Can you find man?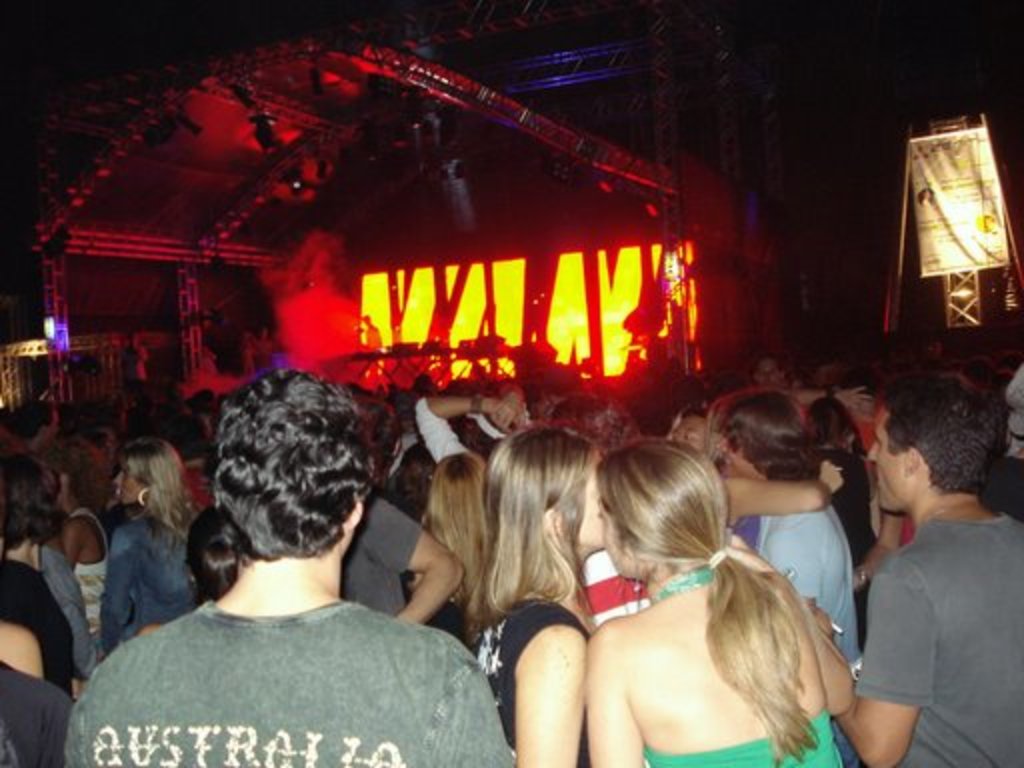
Yes, bounding box: <bbox>792, 366, 1022, 766</bbox>.
